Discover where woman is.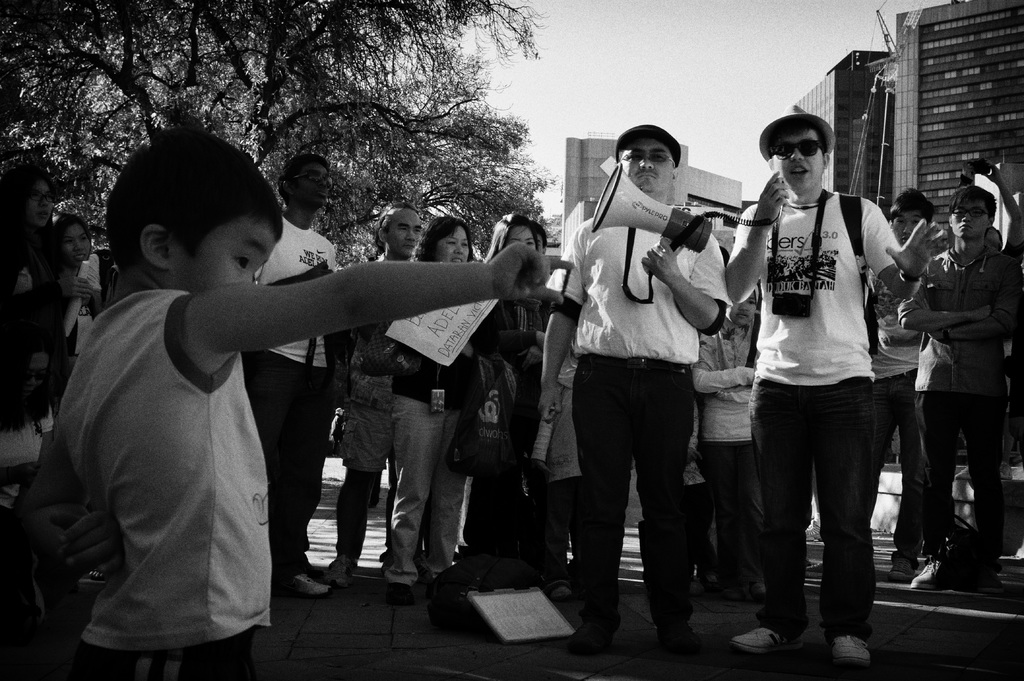
Discovered at Rect(465, 206, 555, 602).
